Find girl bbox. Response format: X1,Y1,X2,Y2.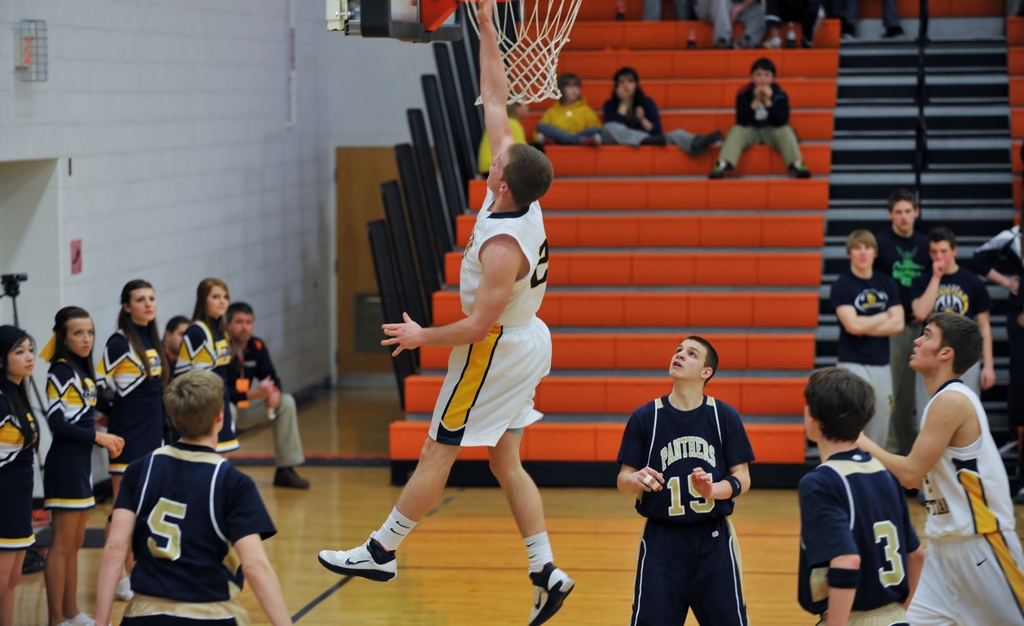
0,324,38,625.
